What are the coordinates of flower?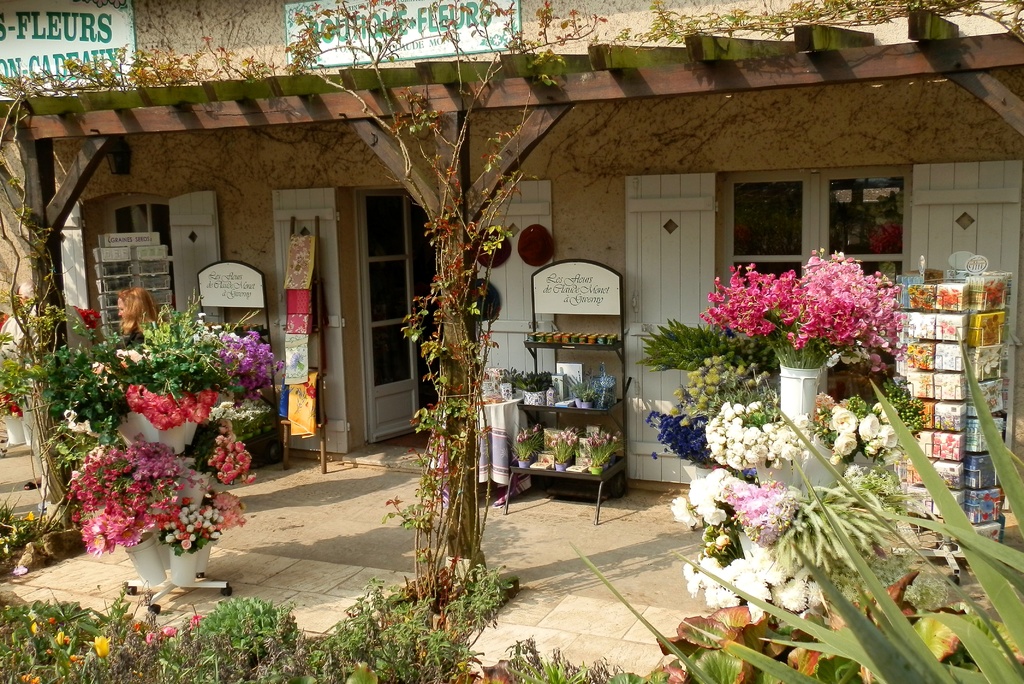
left=144, top=631, right=152, bottom=644.
